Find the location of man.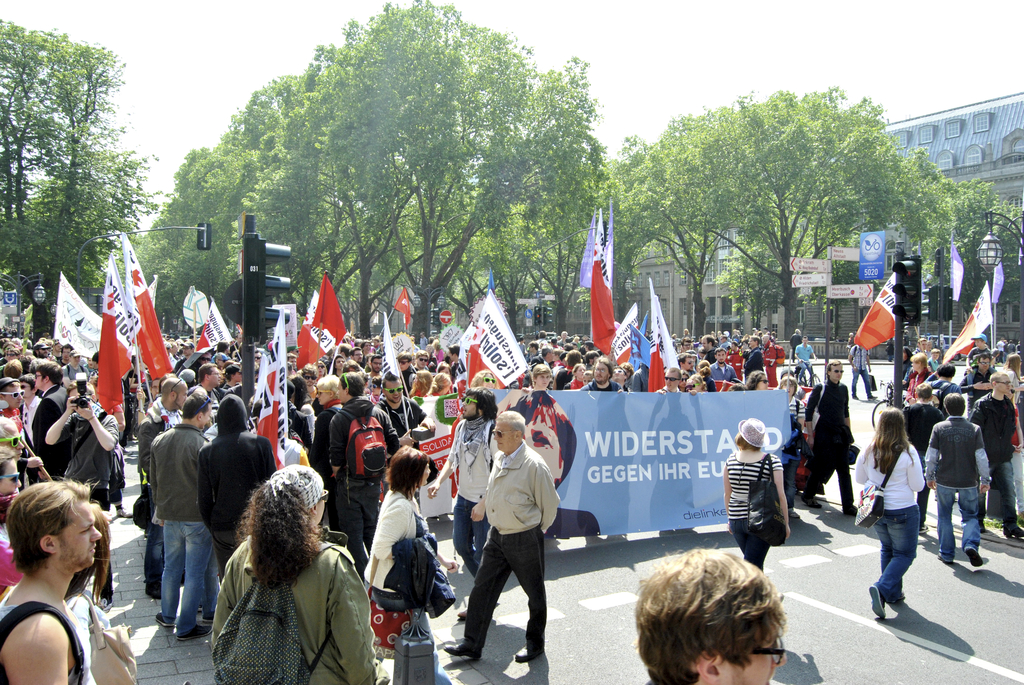
Location: 219,405,279,562.
